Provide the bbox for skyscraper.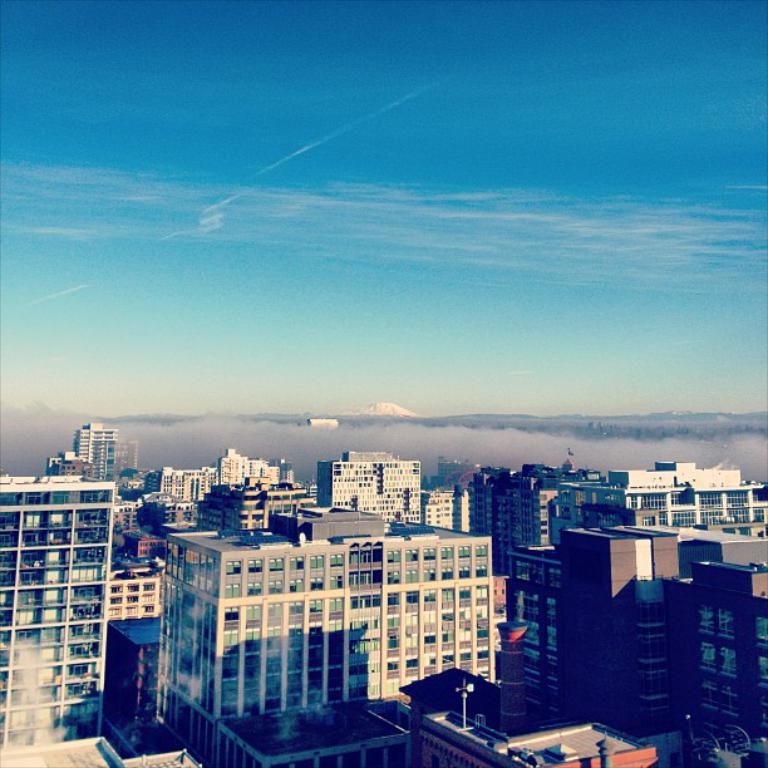
left=429, top=483, right=476, bottom=541.
